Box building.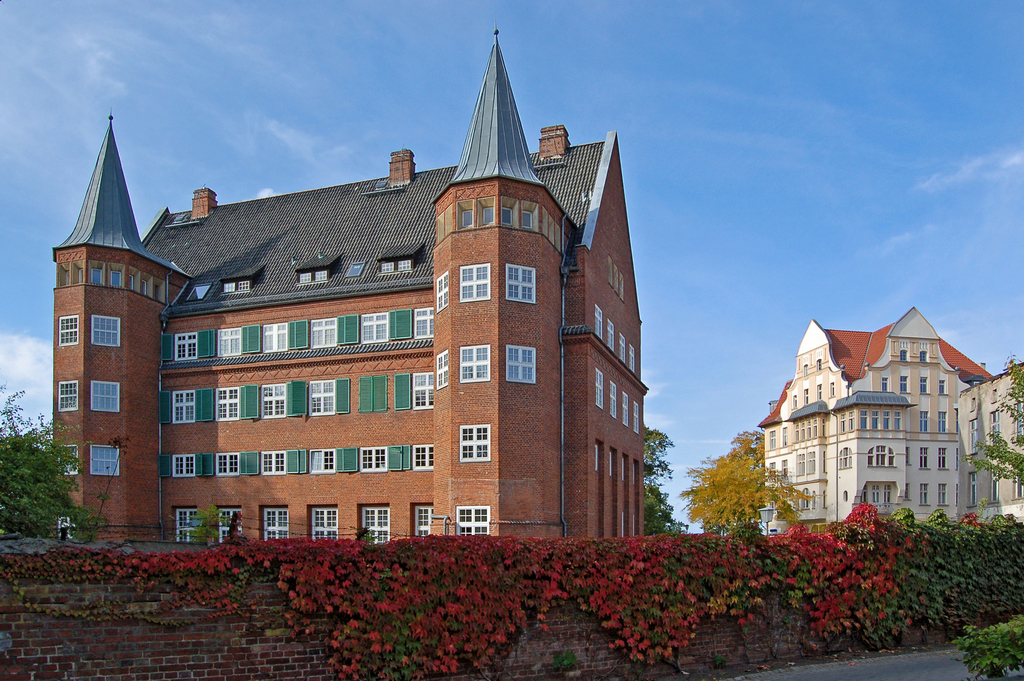
48 24 650 539.
